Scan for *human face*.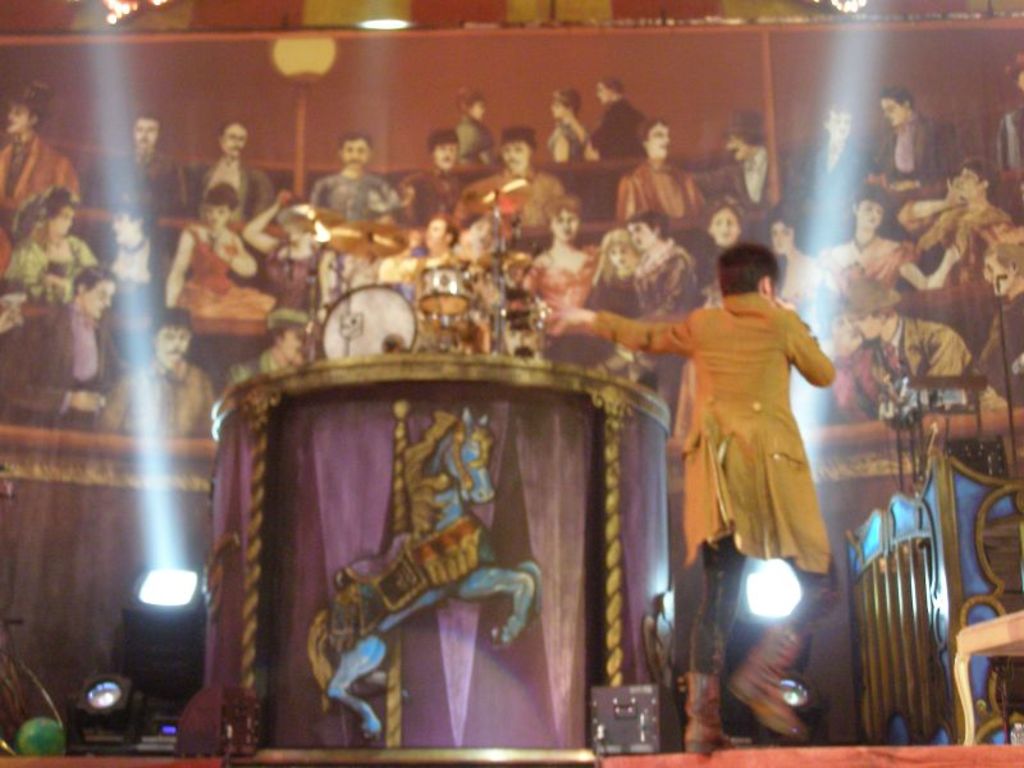
Scan result: x1=206 y1=201 x2=230 y2=230.
